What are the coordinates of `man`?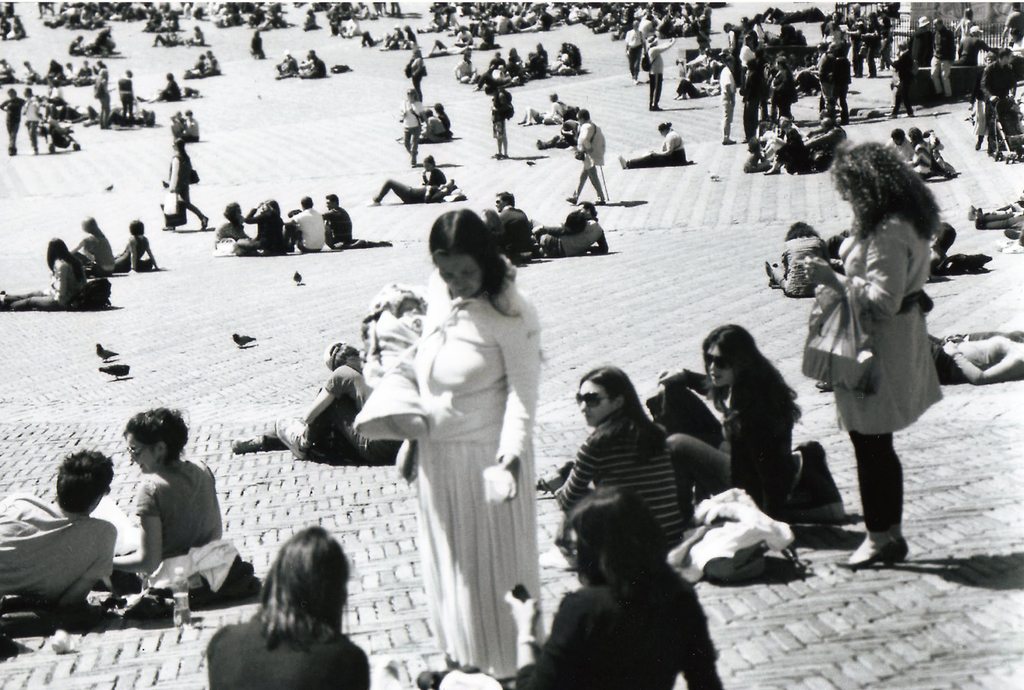
box=[978, 51, 1016, 158].
